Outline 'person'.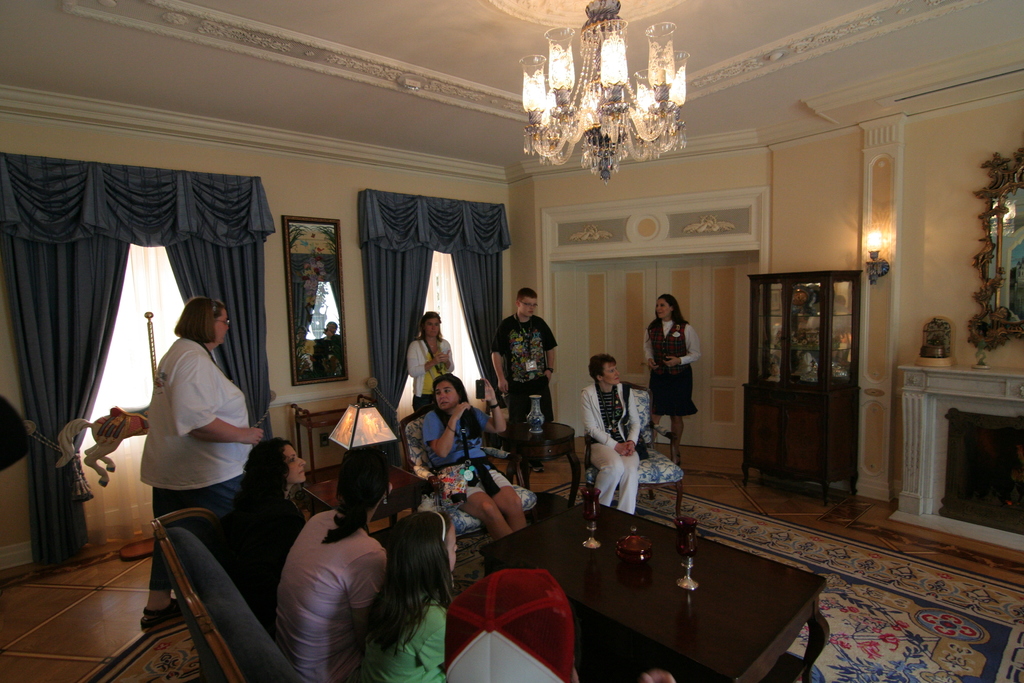
Outline: {"left": 490, "top": 293, "right": 560, "bottom": 472}.
